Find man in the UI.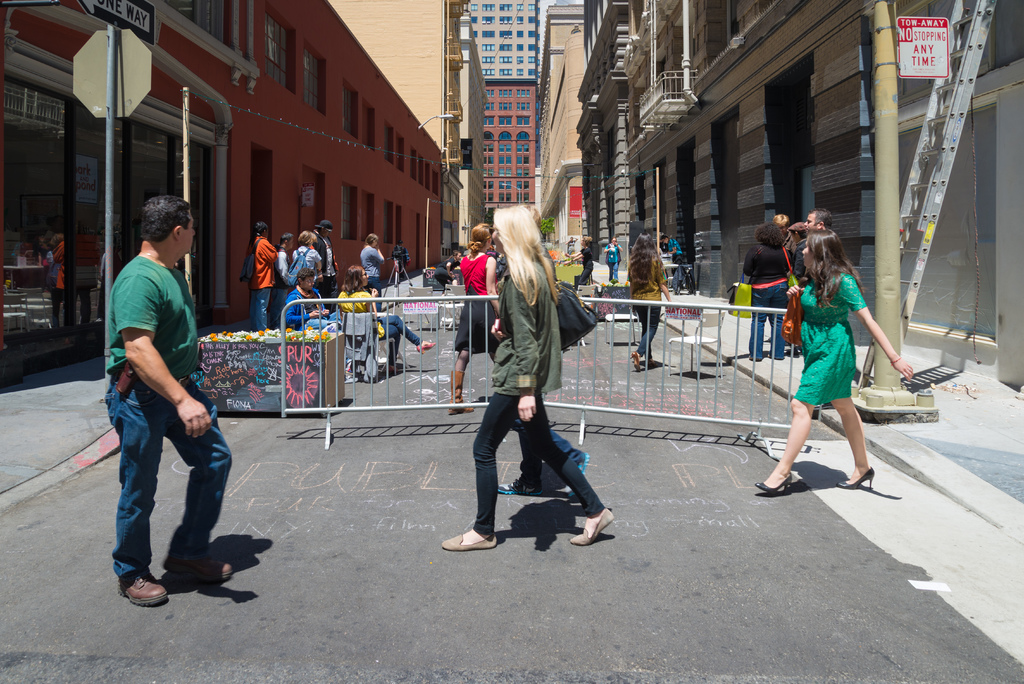
UI element at 659, 233, 686, 281.
